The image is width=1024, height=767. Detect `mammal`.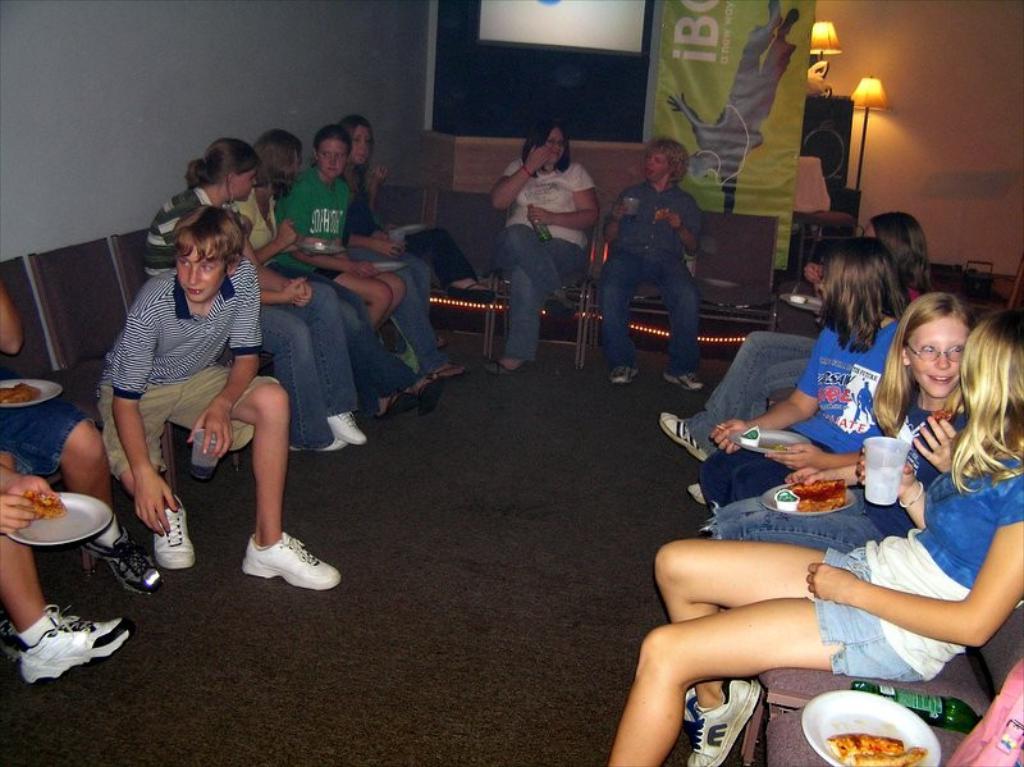
Detection: locate(338, 115, 475, 380).
